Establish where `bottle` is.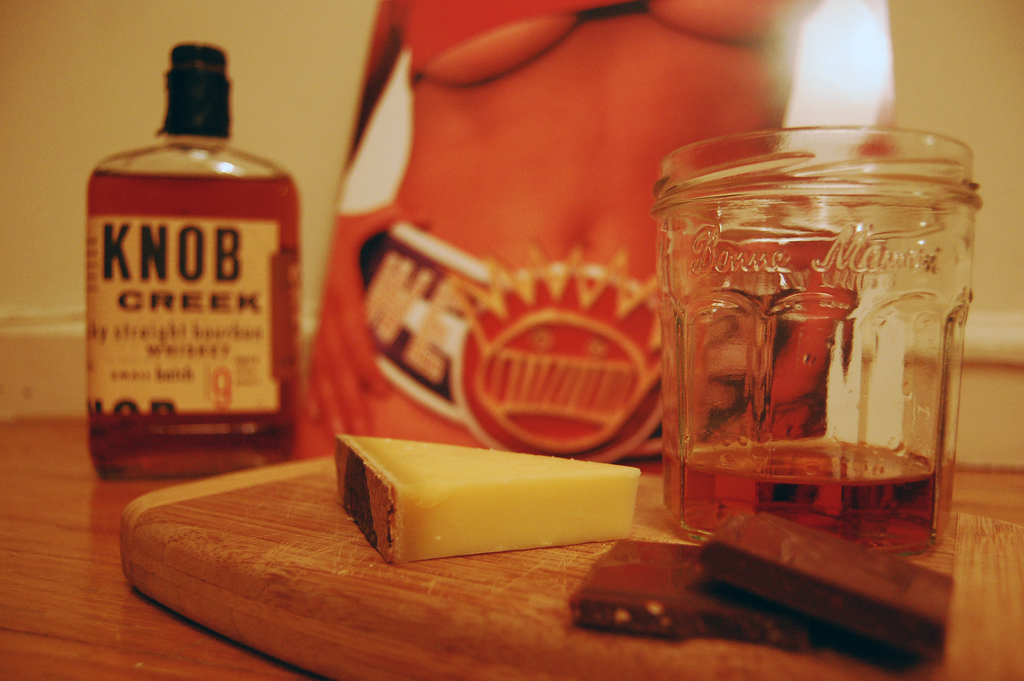
Established at l=78, t=31, r=307, b=495.
